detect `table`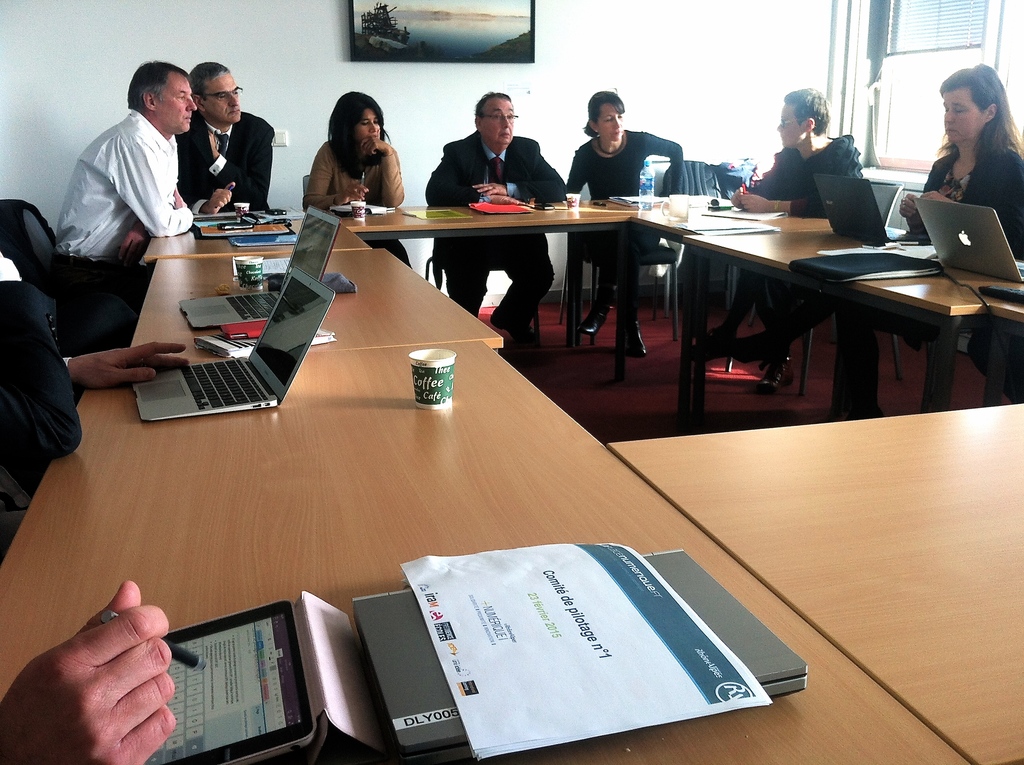
Rect(604, 403, 1023, 764)
